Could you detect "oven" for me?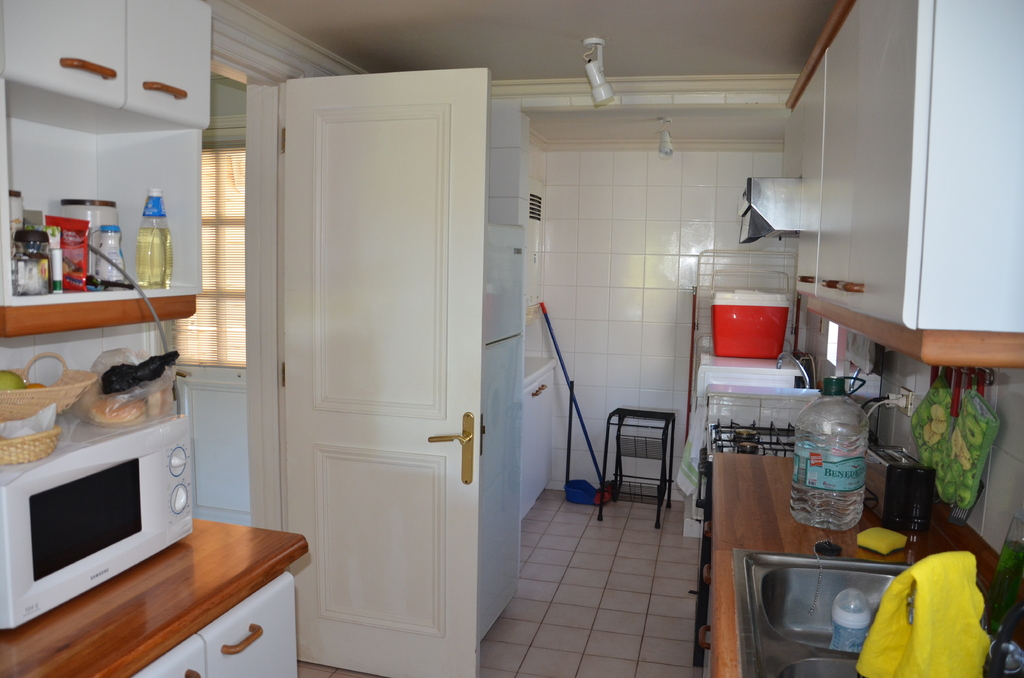
Detection result: <box>0,404,199,636</box>.
